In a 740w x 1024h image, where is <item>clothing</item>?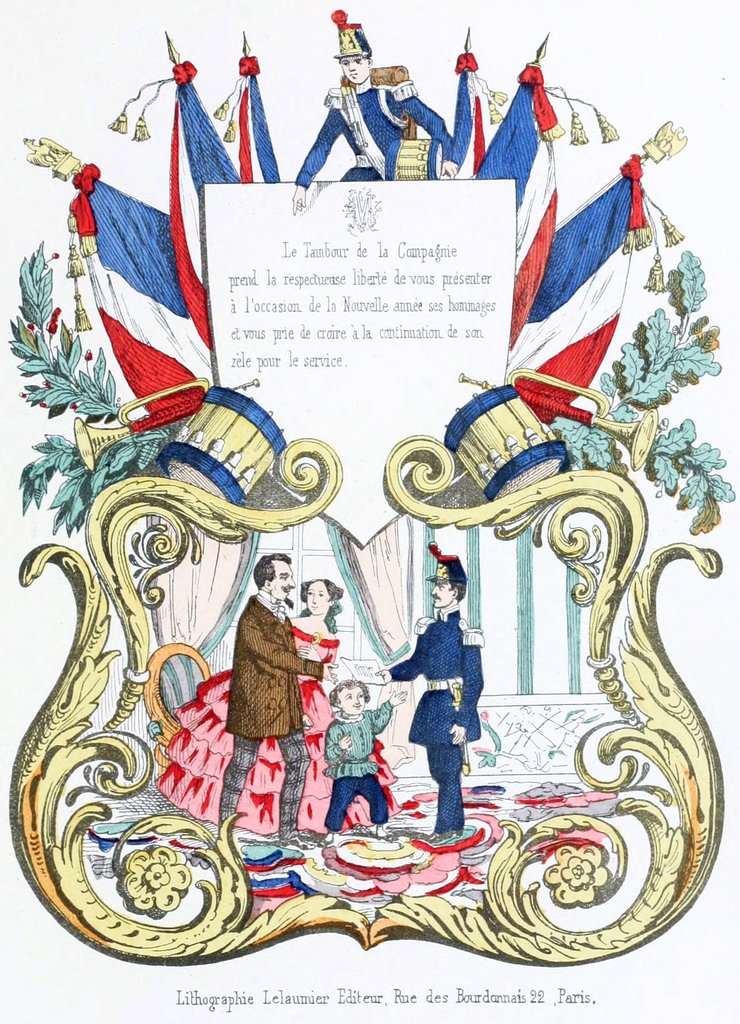
[385,604,487,829].
